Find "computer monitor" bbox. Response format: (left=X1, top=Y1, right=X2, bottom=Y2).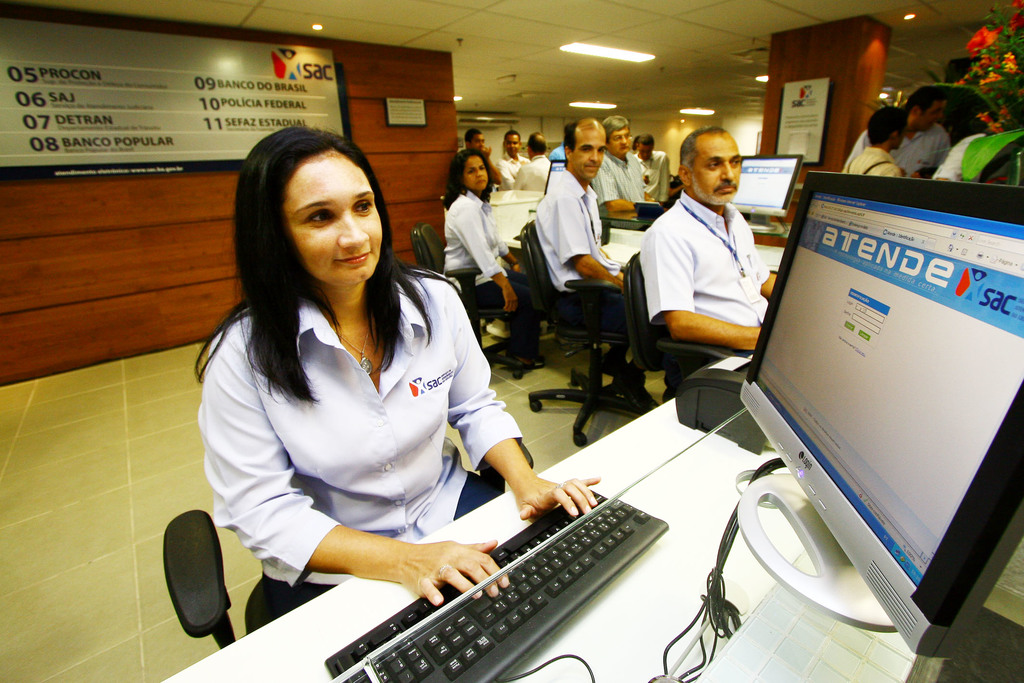
(left=536, top=157, right=570, bottom=203).
